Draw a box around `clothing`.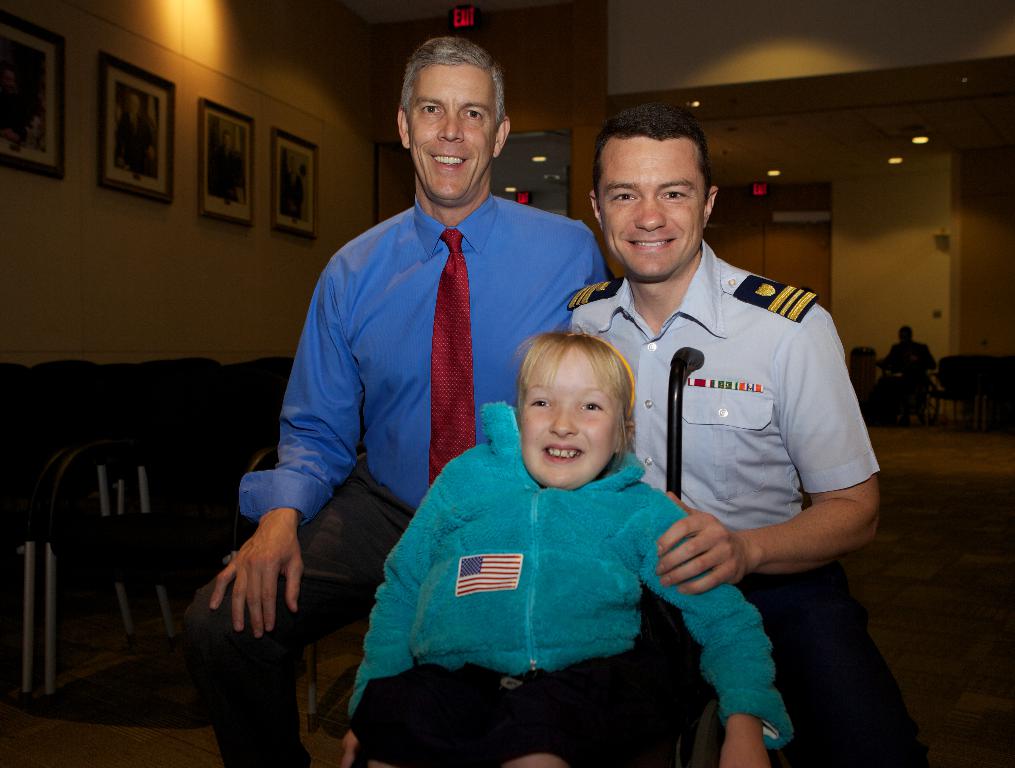
bbox(564, 230, 927, 767).
